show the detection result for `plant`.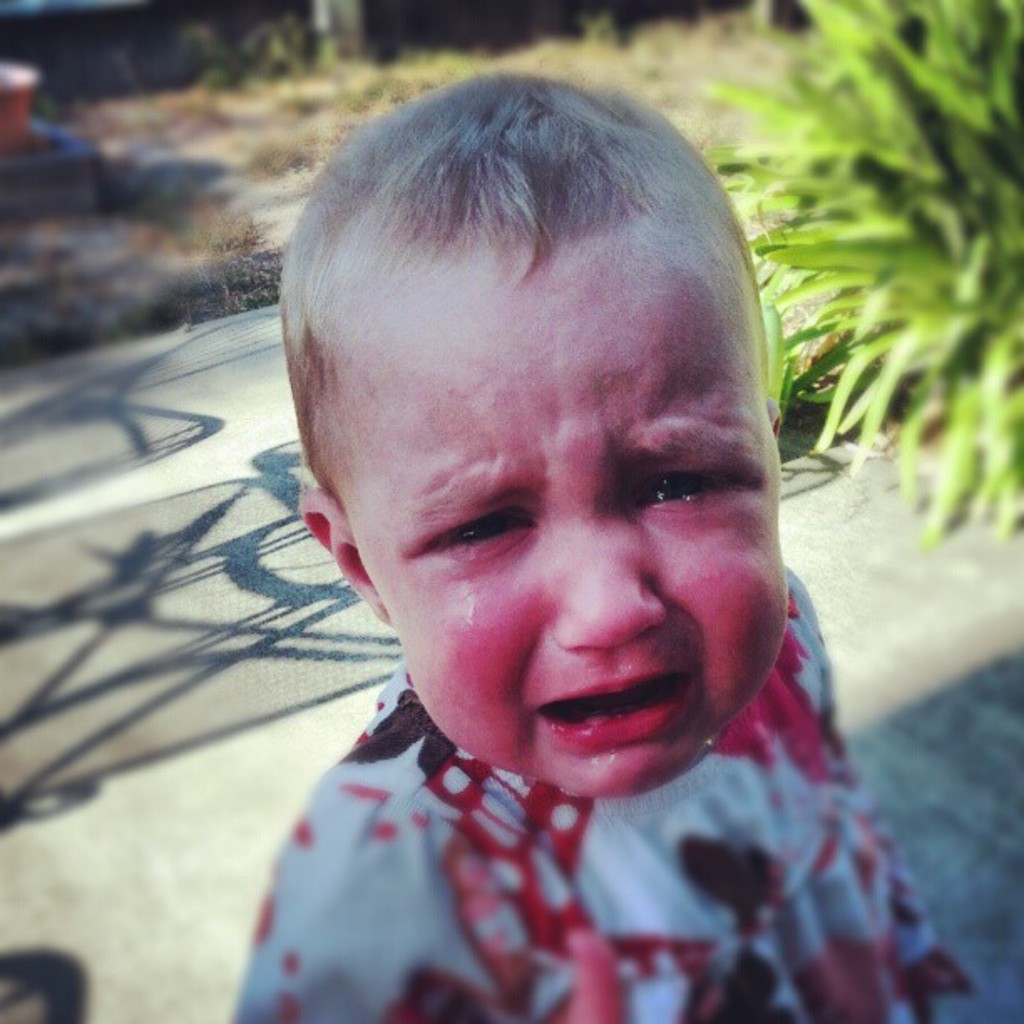
locate(248, 0, 301, 80).
